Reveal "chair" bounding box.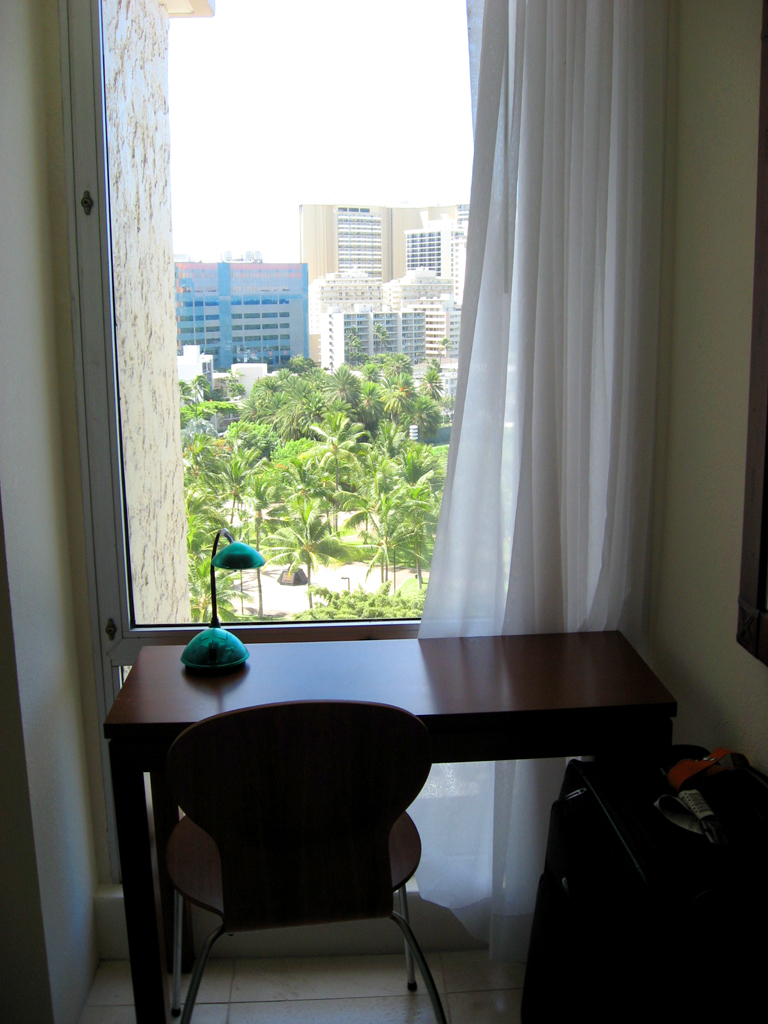
Revealed: locate(146, 686, 435, 1006).
